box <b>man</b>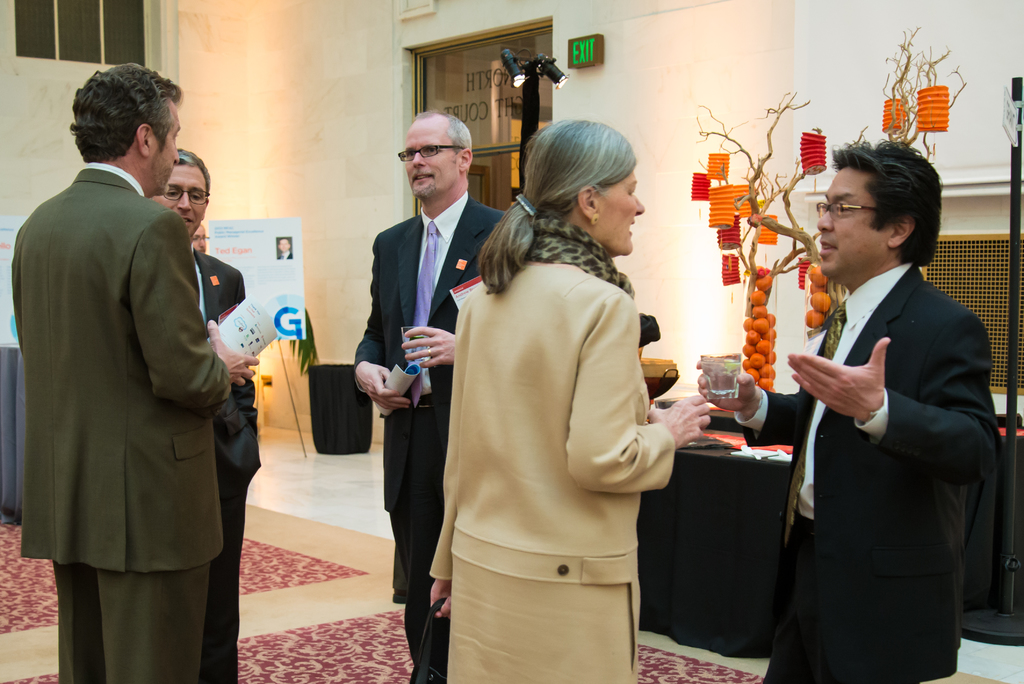
l=186, t=221, r=210, b=252
